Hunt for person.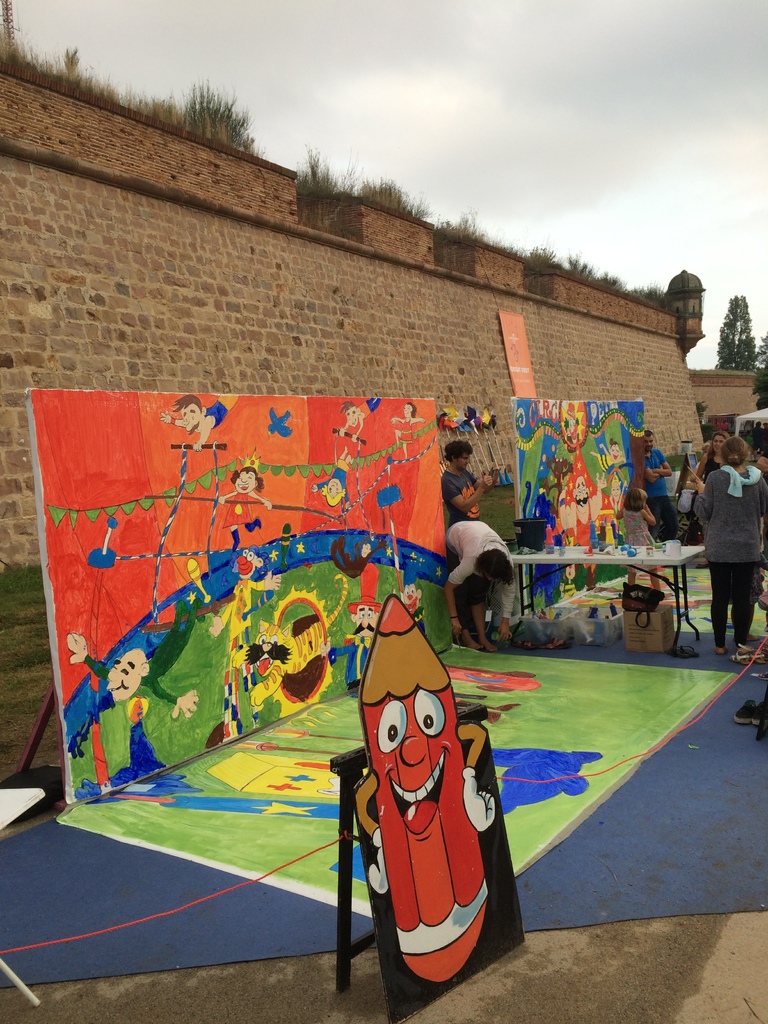
Hunted down at <bbox>456, 490, 524, 655</bbox>.
